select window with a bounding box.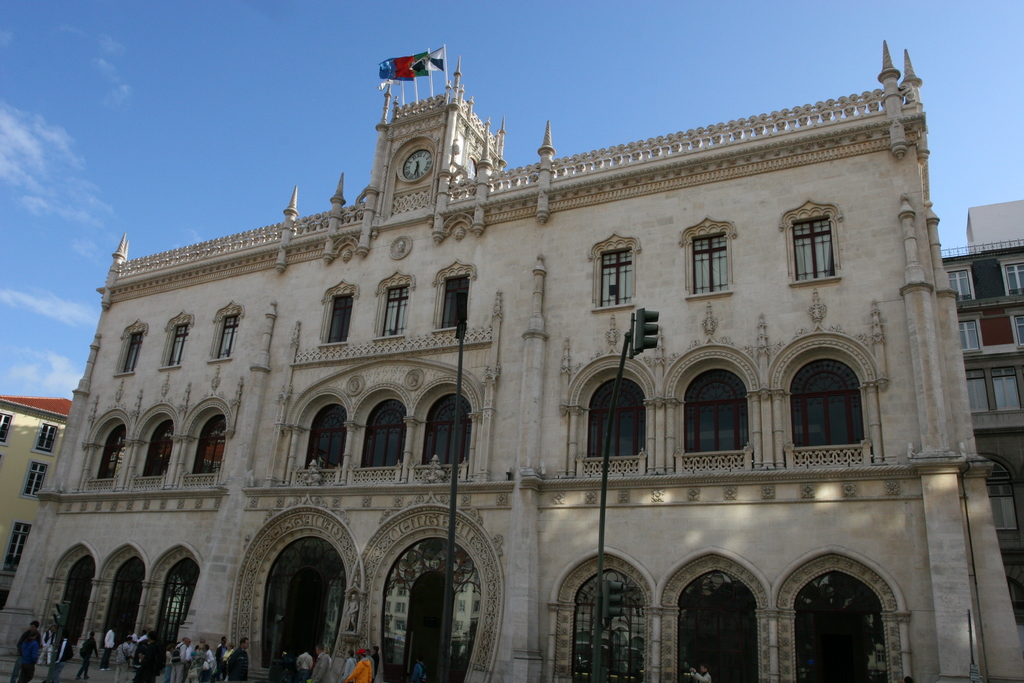
region(75, 404, 130, 491).
